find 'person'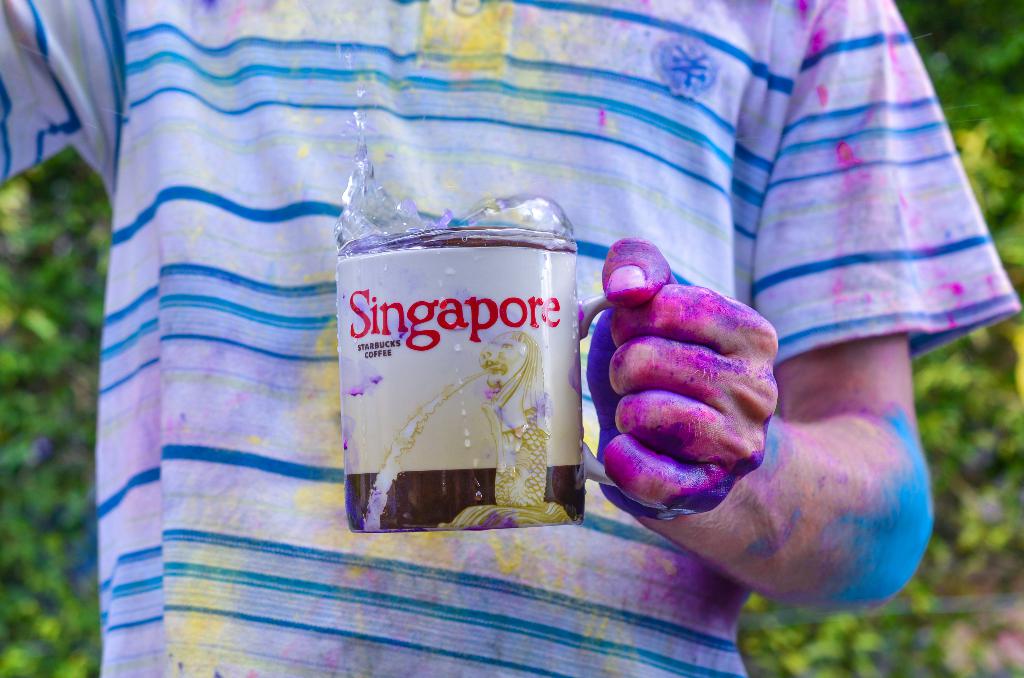
locate(137, 0, 924, 656)
